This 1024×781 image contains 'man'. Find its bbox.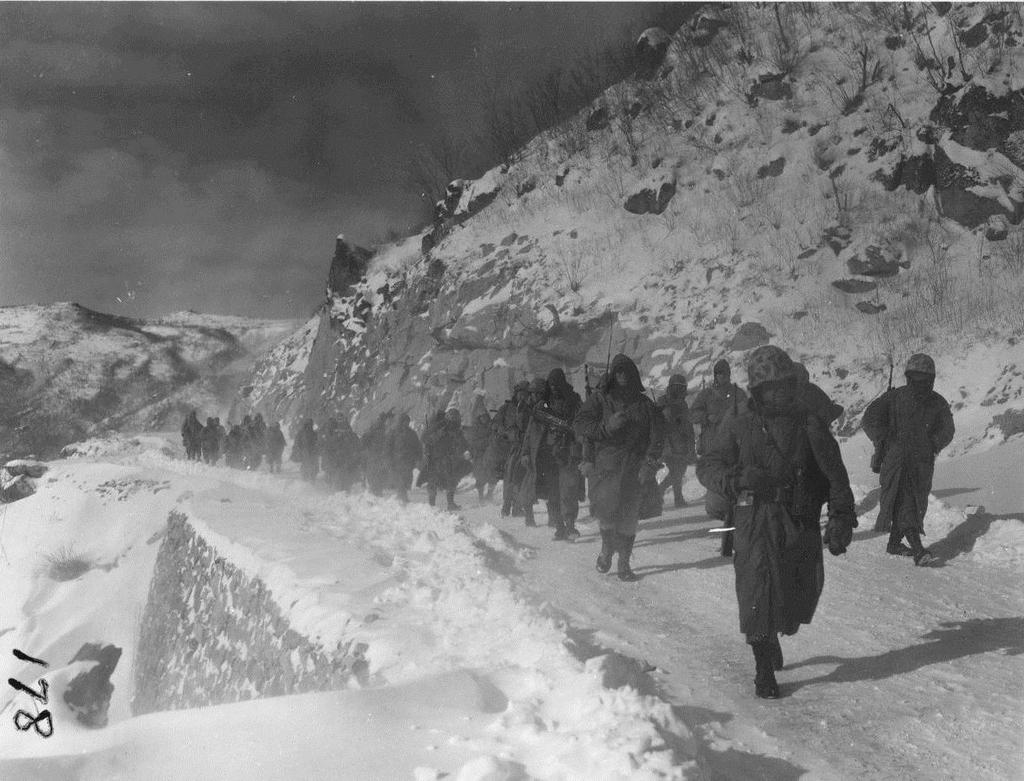
488:378:533:518.
